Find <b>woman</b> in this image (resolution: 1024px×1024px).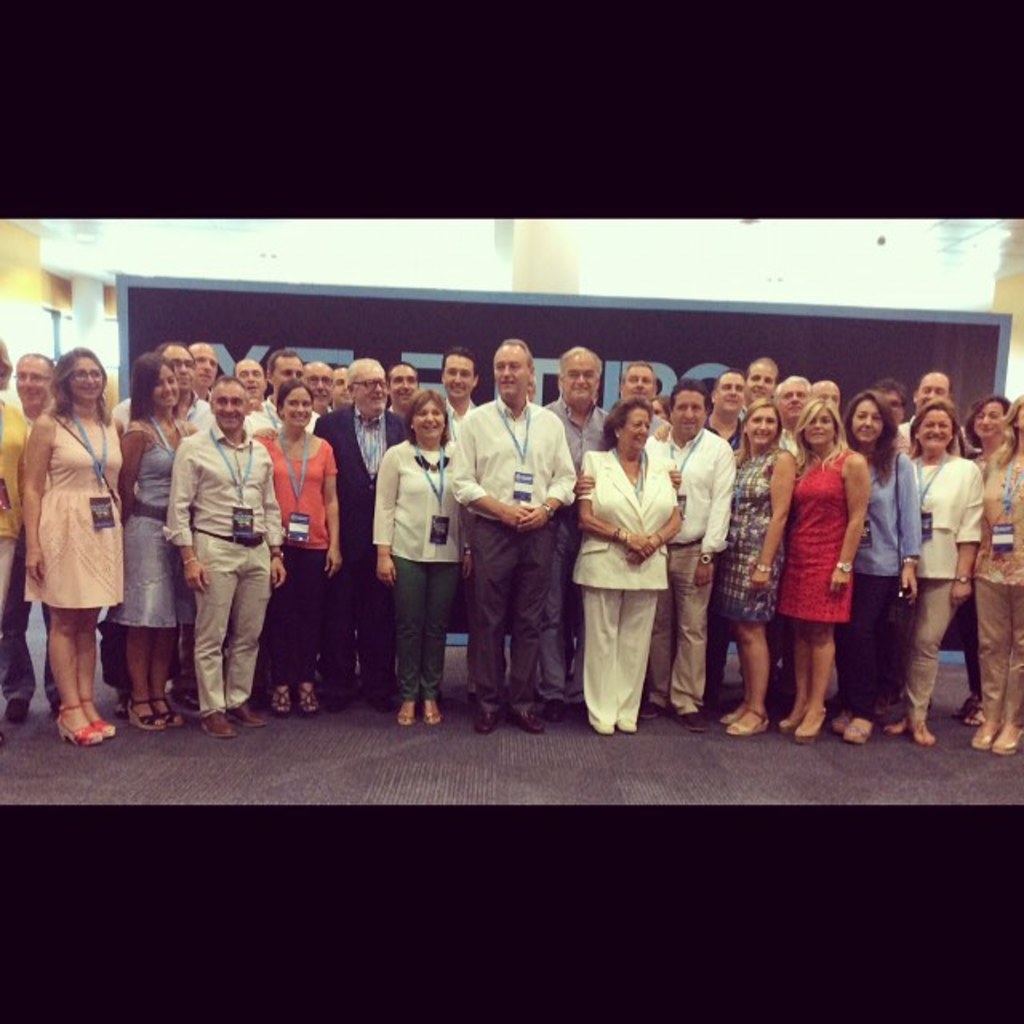
x1=13 y1=347 x2=123 y2=747.
